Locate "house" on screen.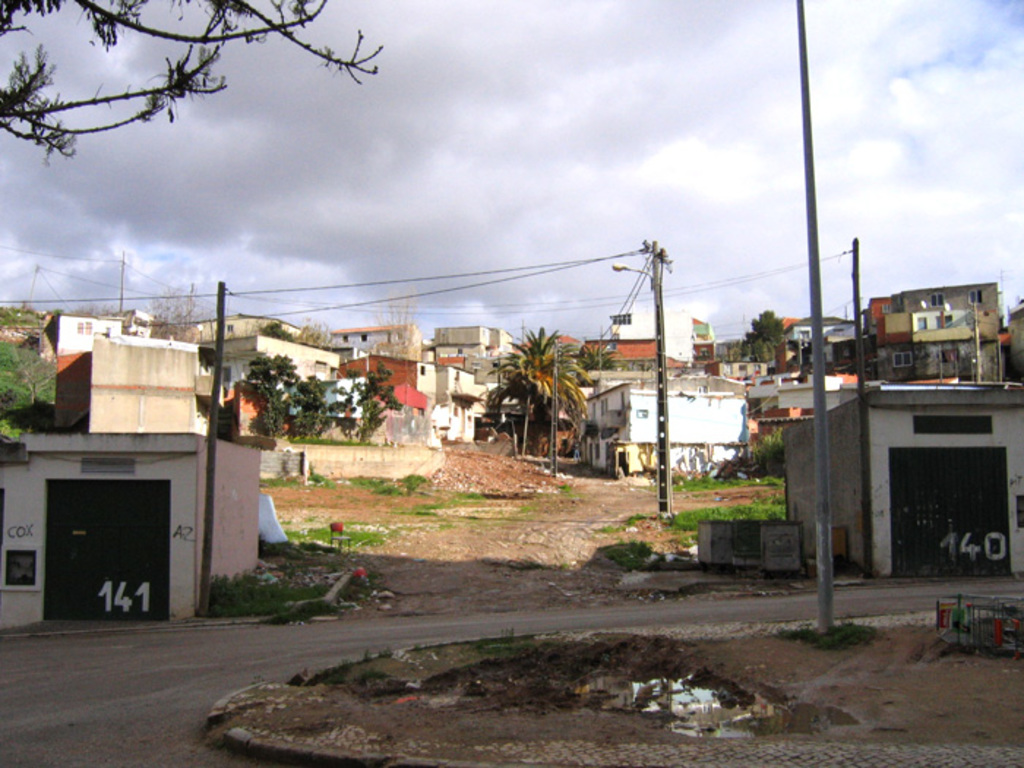
On screen at l=546, t=334, r=585, b=391.
